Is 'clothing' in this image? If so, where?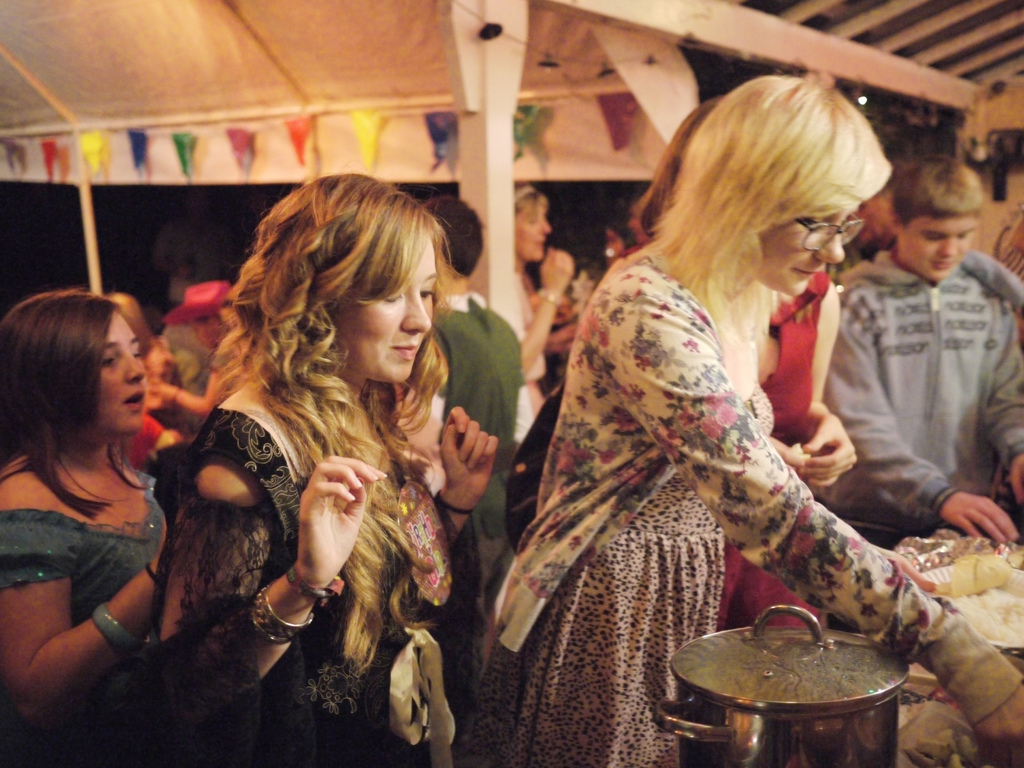
Yes, at bbox=(433, 304, 521, 660).
